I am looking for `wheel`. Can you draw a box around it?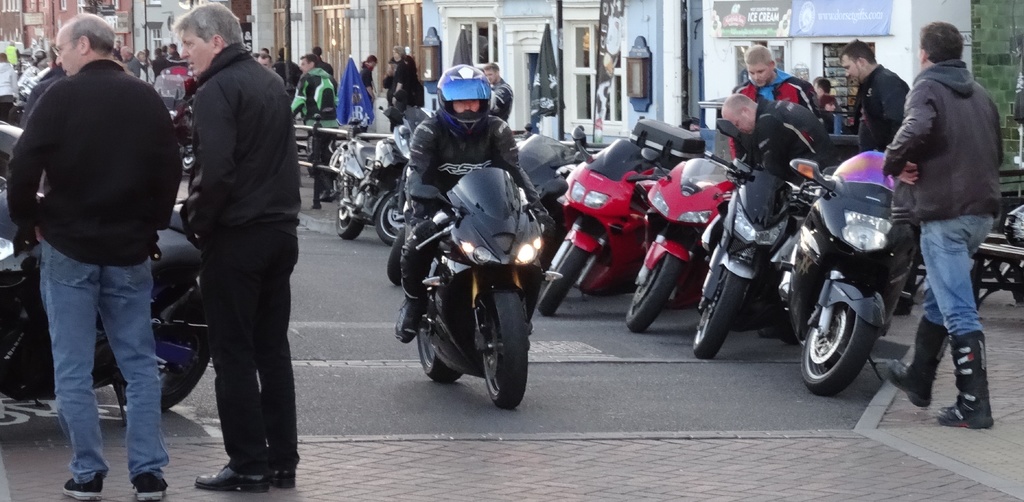
Sure, the bounding box is [left=536, top=246, right=584, bottom=317].
